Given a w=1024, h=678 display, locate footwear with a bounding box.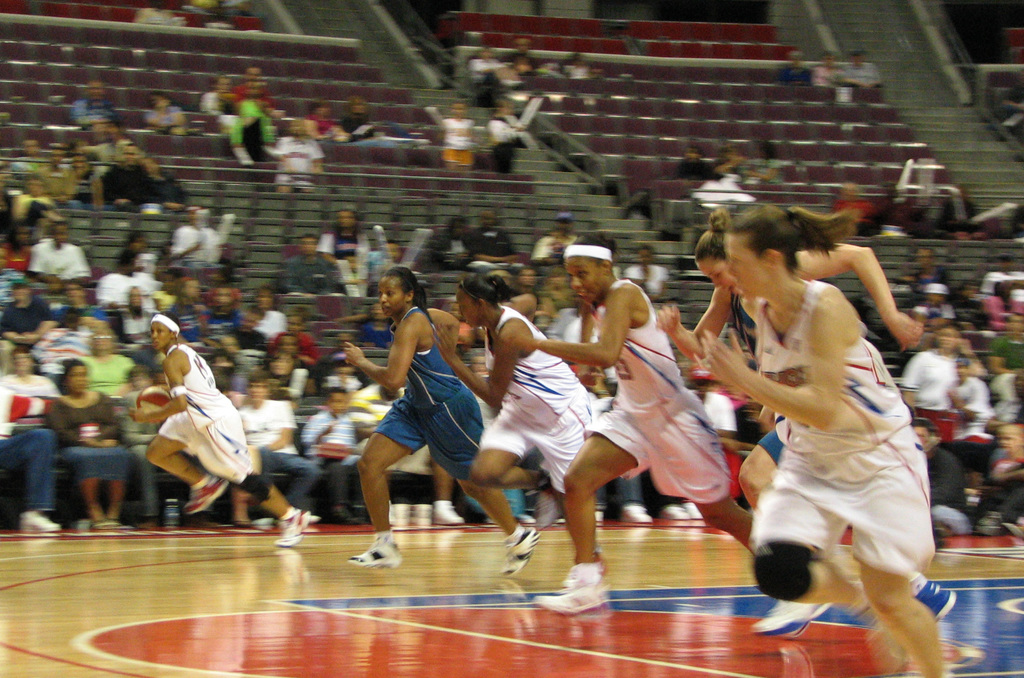
Located: bbox(22, 512, 63, 529).
